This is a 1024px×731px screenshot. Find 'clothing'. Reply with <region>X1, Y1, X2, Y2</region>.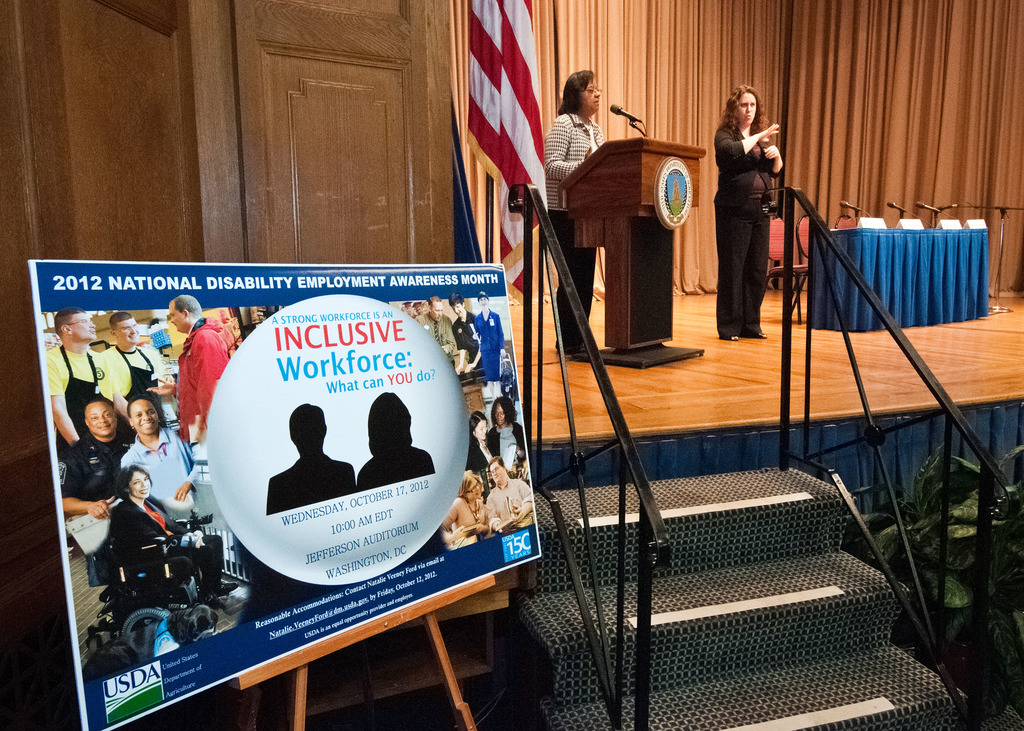
<region>79, 508, 177, 642</region>.
